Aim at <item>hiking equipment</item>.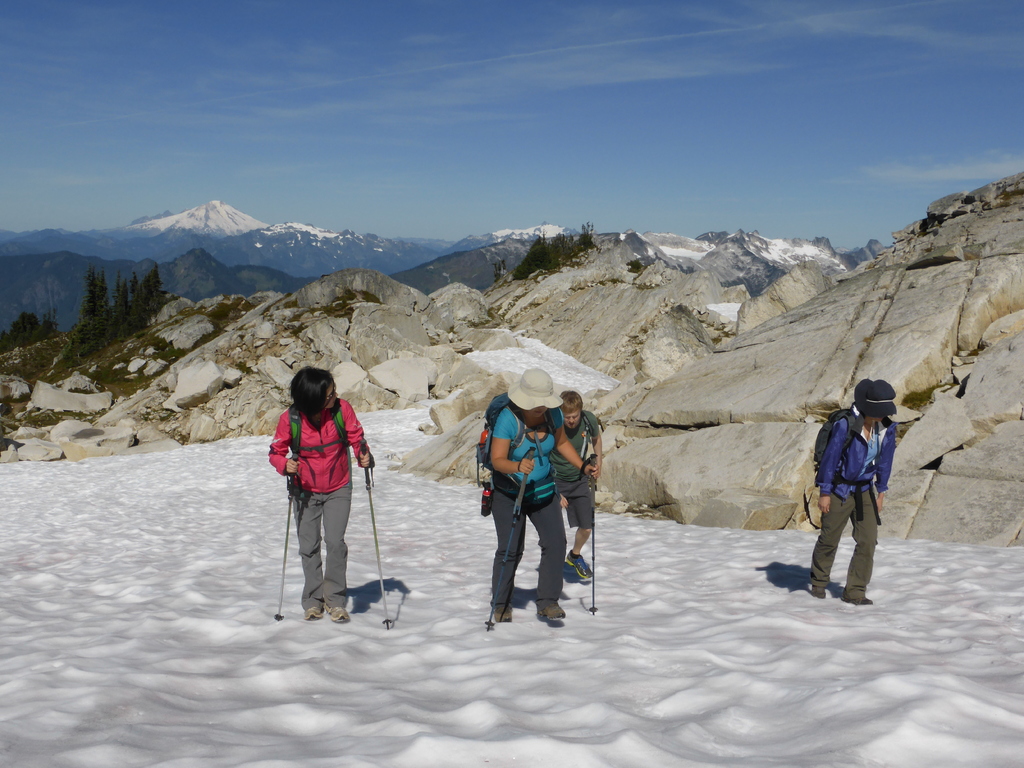
Aimed at [477,391,556,508].
